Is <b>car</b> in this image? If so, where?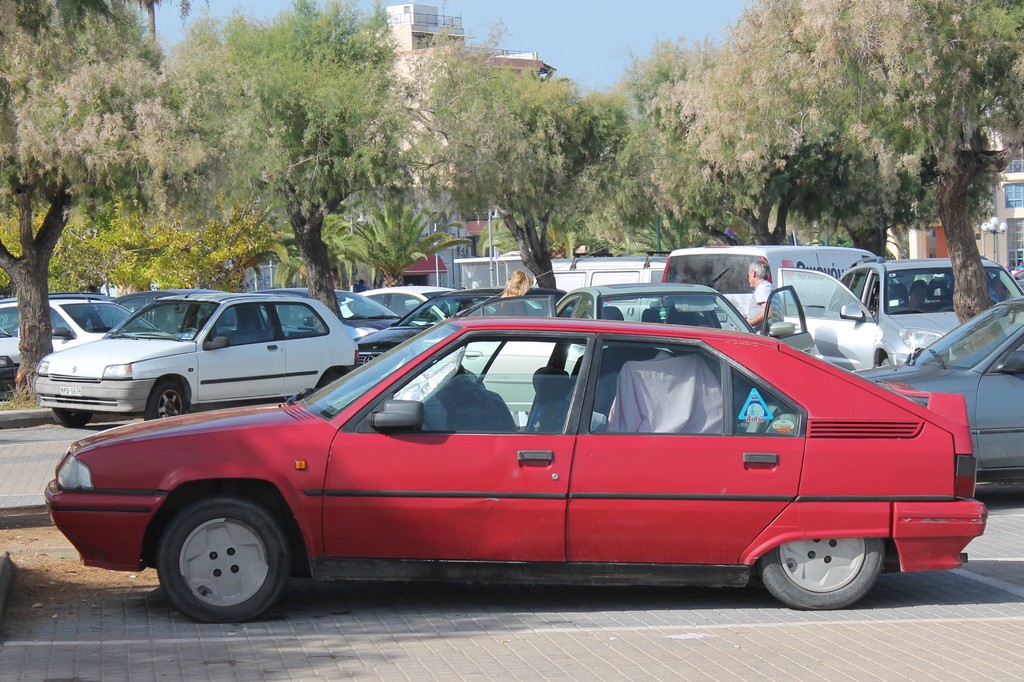
Yes, at pyautogui.locateOnScreen(775, 256, 1022, 371).
